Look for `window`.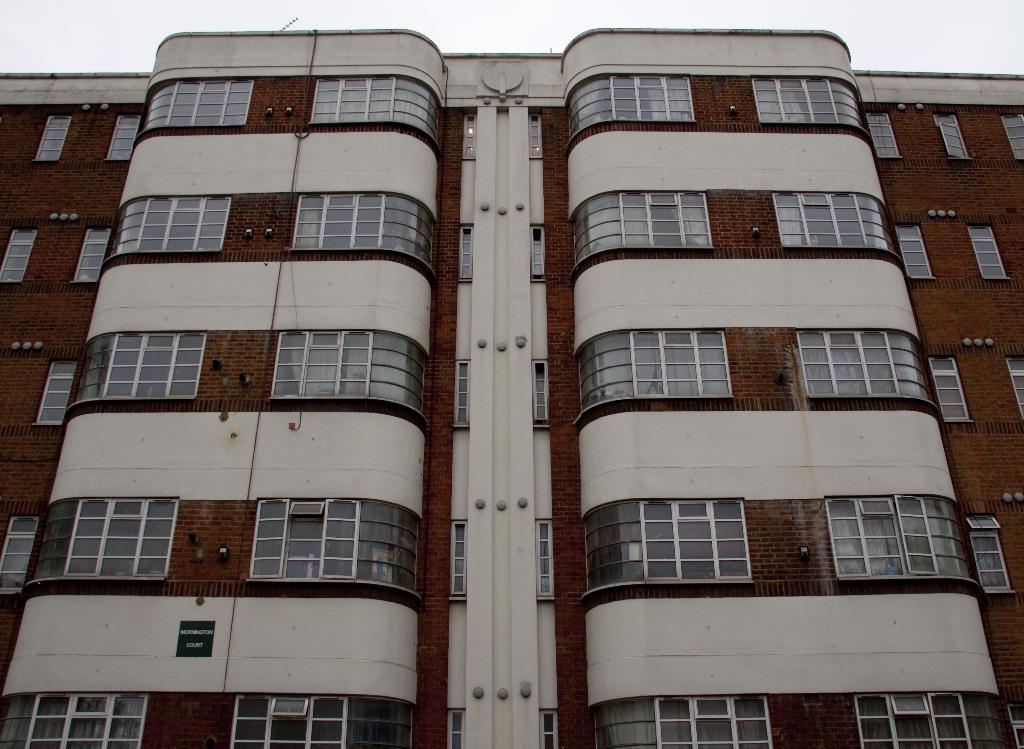
Found: select_region(458, 112, 479, 163).
